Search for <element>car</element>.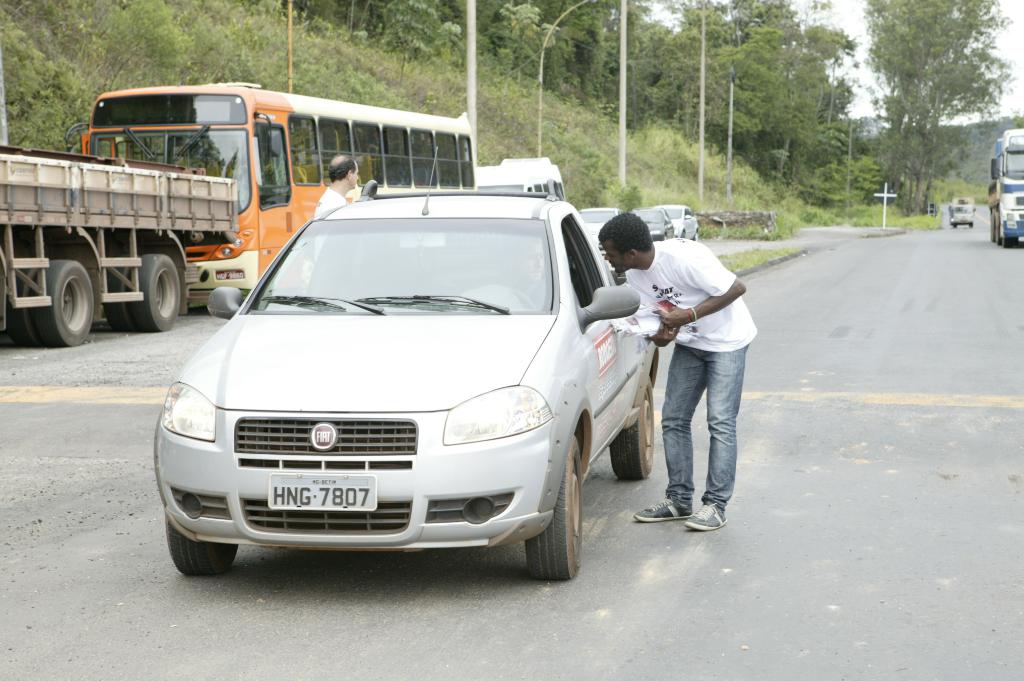
Found at [145, 181, 661, 586].
